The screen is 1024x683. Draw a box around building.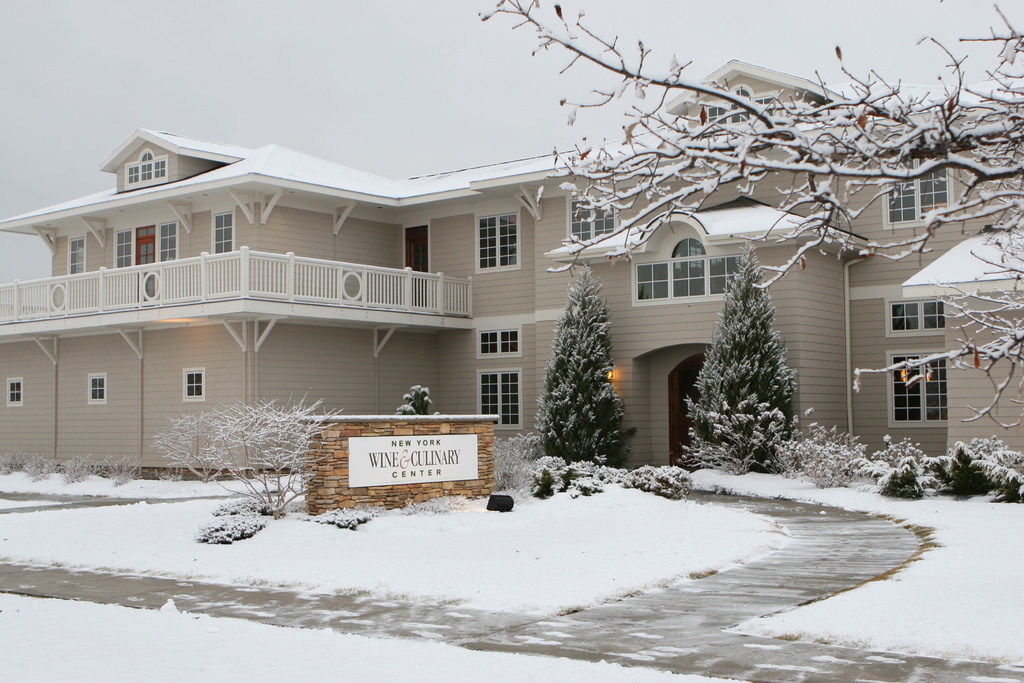
select_region(0, 60, 1023, 481).
